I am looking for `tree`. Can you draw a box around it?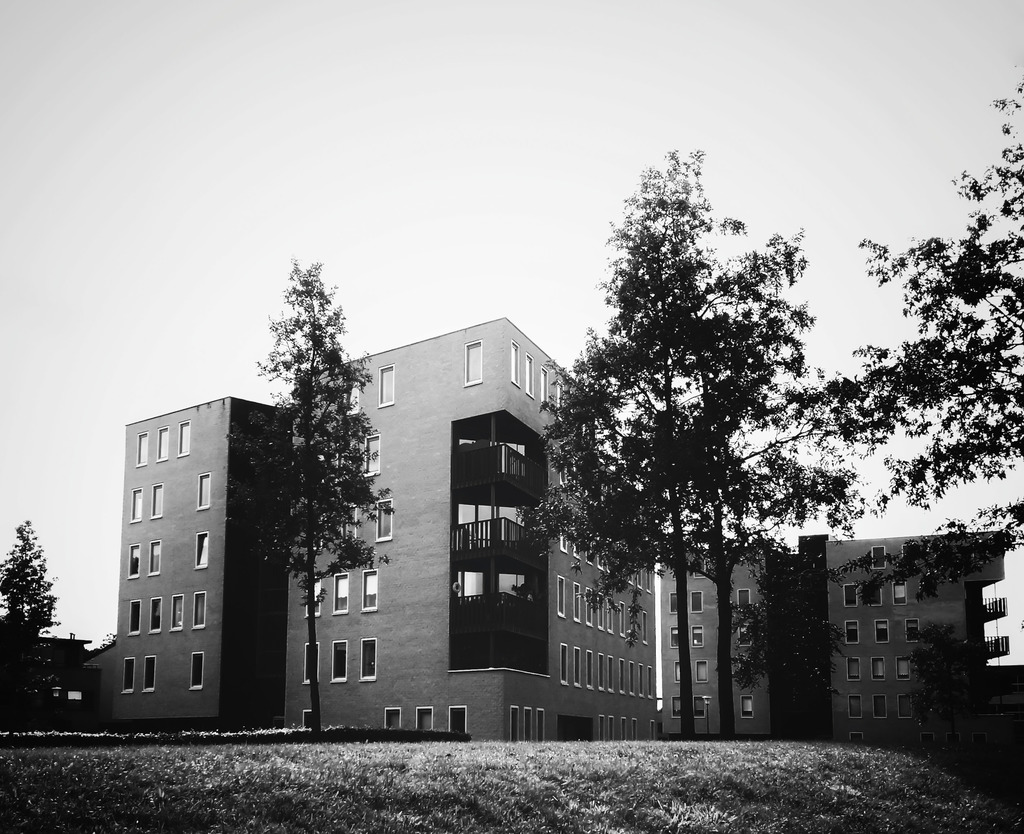
Sure, the bounding box is rect(731, 556, 856, 738).
